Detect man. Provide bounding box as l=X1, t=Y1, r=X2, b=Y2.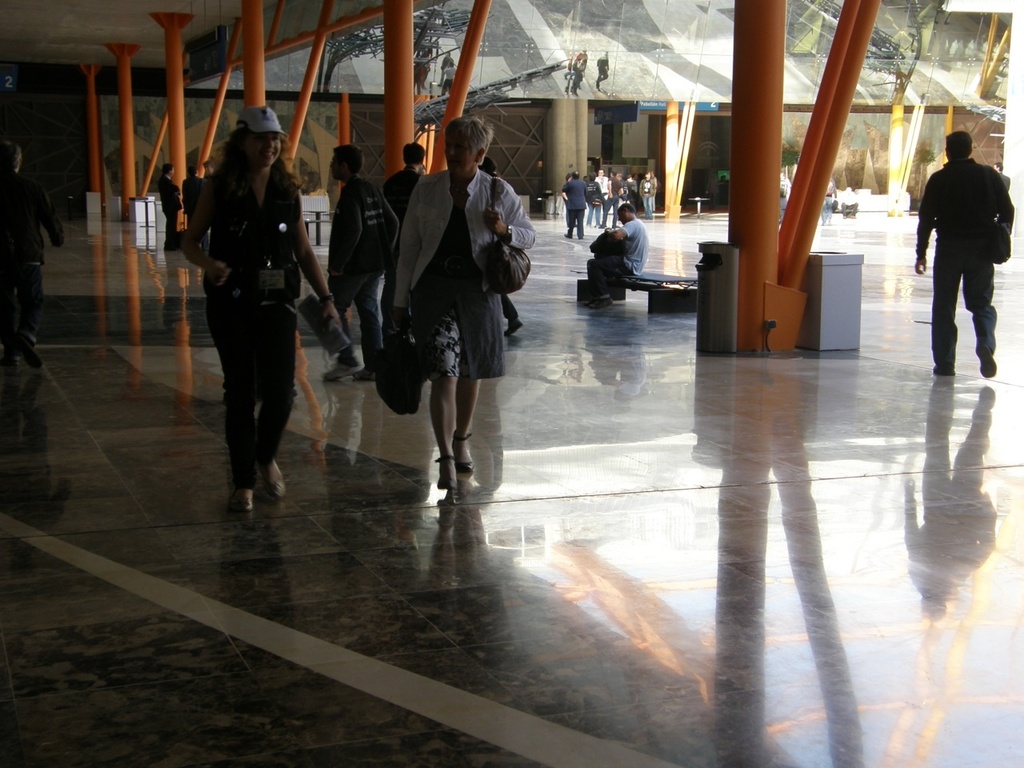
l=375, t=143, r=434, b=362.
